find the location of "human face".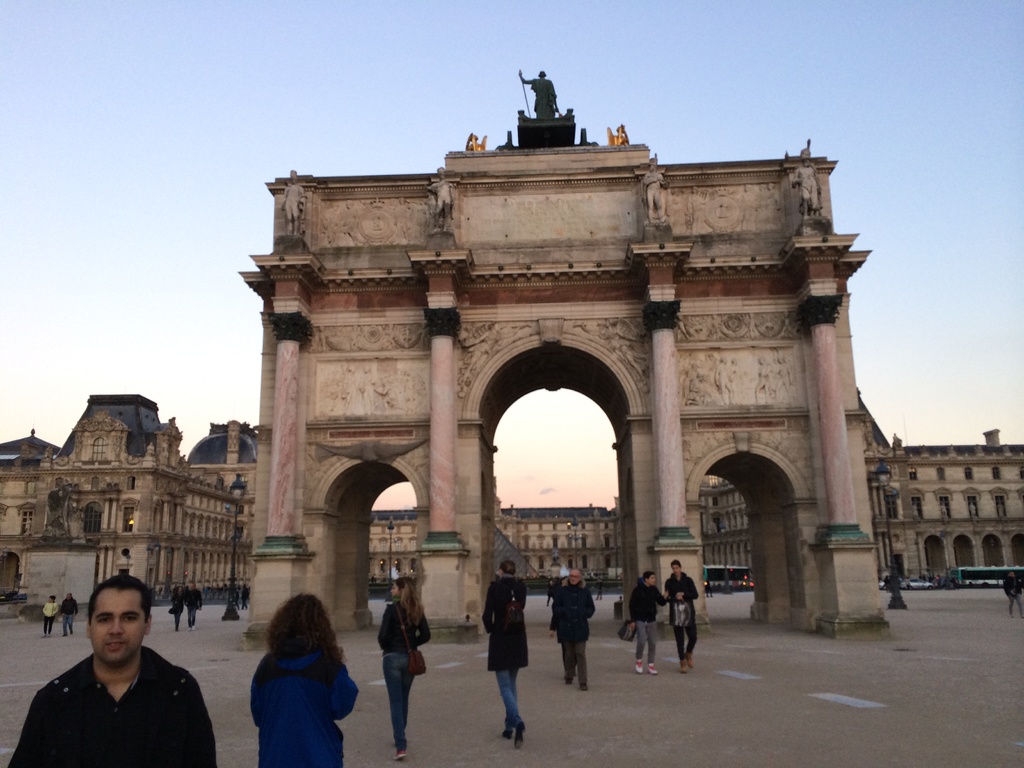
Location: locate(671, 564, 680, 573).
